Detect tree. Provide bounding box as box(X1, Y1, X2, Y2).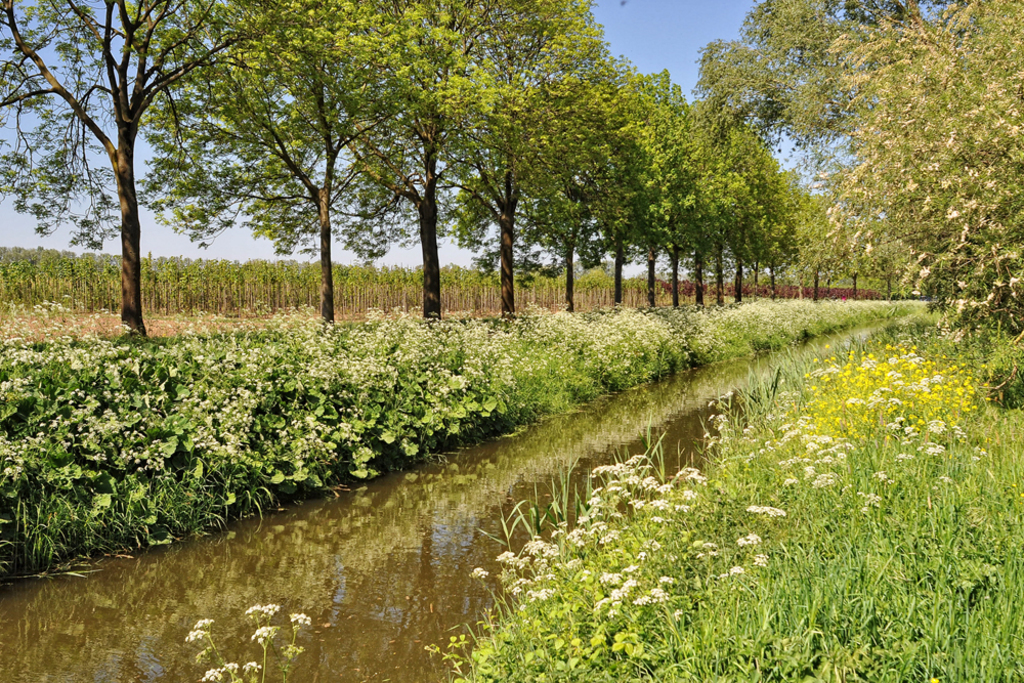
box(802, 157, 840, 316).
